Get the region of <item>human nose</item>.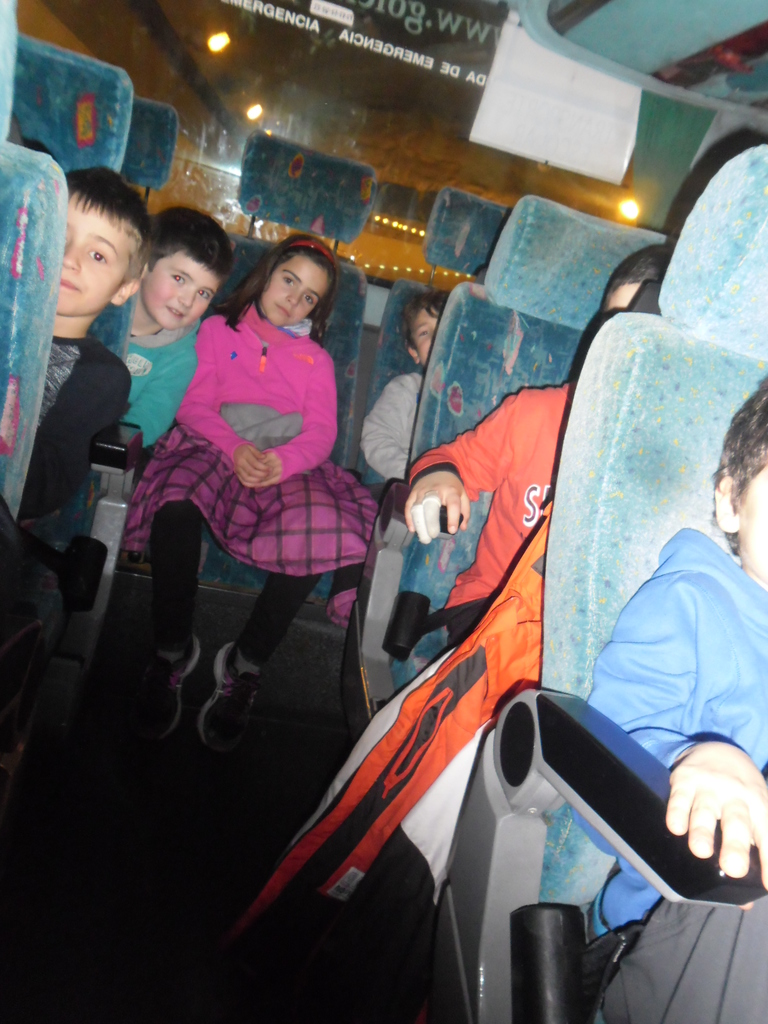
x1=59, y1=241, x2=79, y2=269.
